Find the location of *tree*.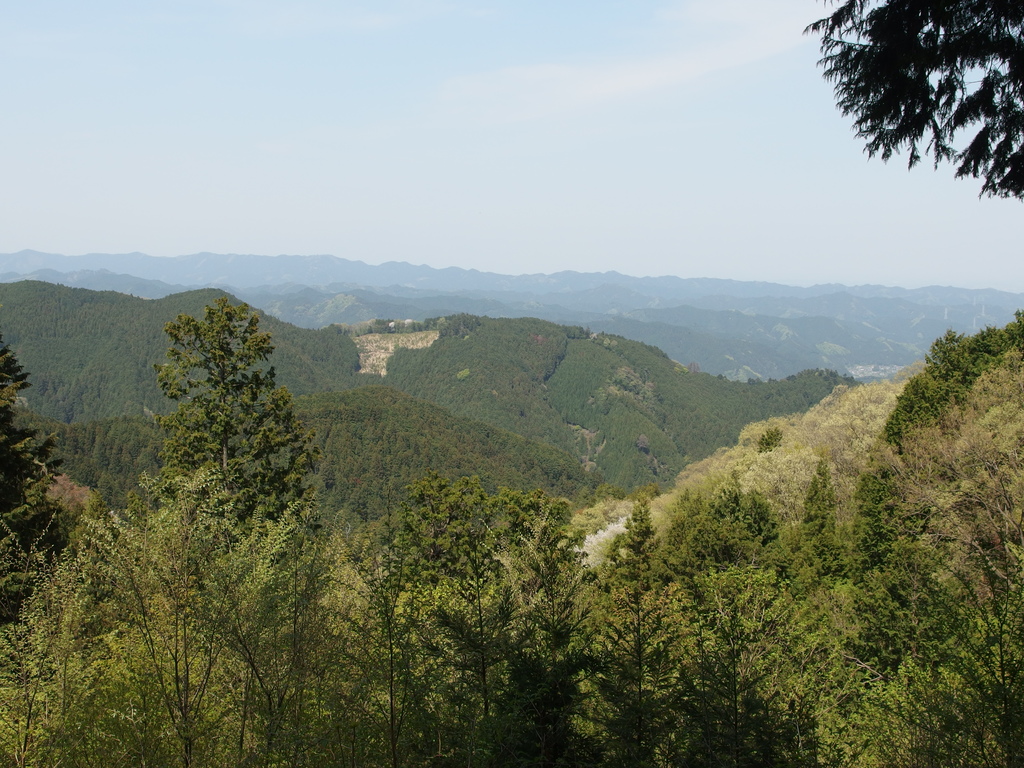
Location: pyautogui.locateOnScreen(140, 296, 316, 533).
